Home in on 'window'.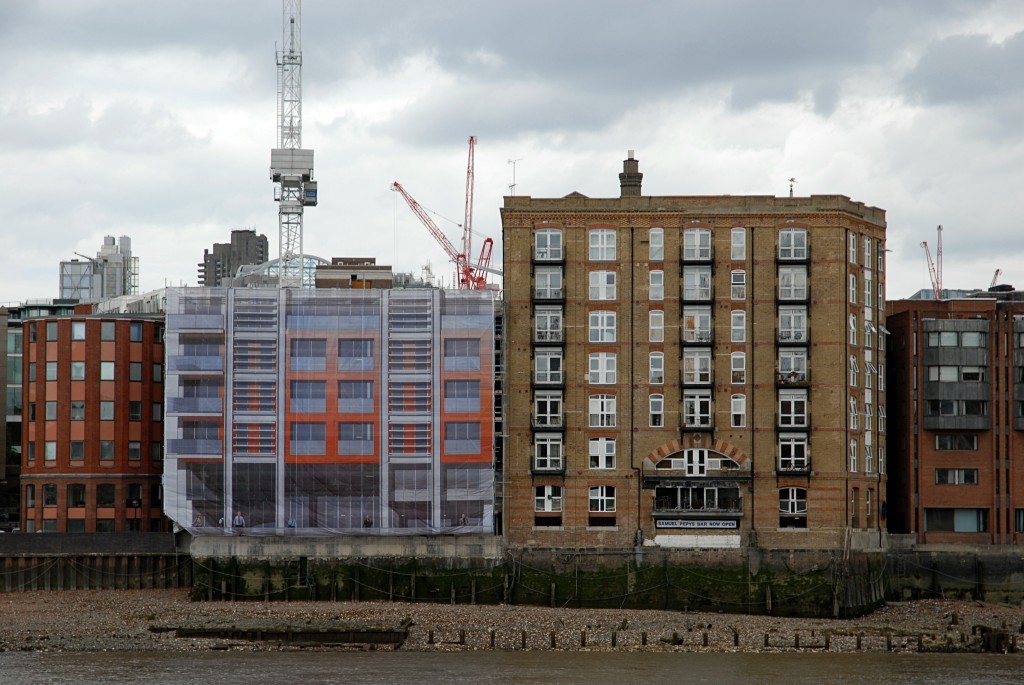
Homed in at [70,360,82,381].
